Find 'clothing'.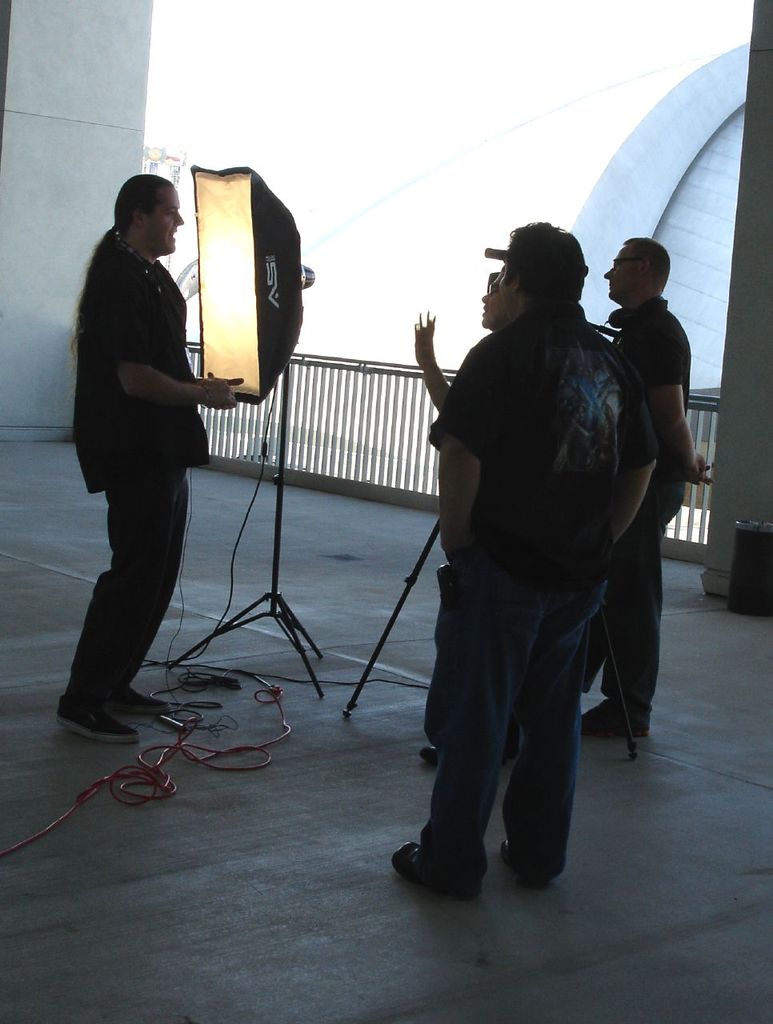
{"left": 583, "top": 294, "right": 691, "bottom": 726}.
